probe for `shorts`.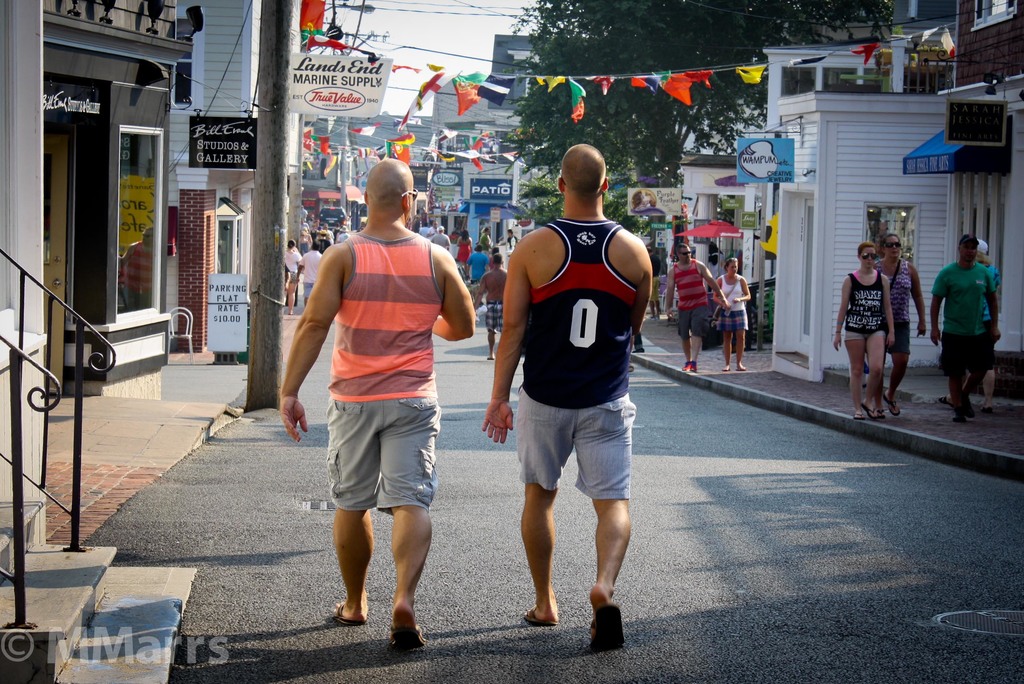
Probe result: BBox(885, 323, 908, 356).
